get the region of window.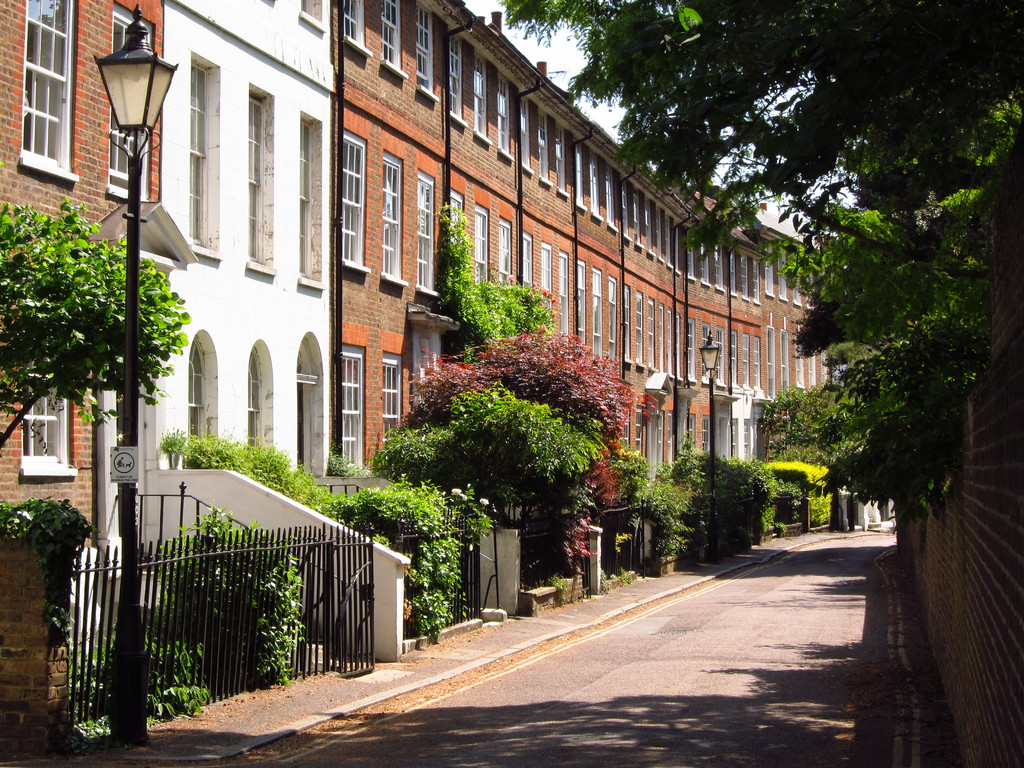
bbox=[97, 4, 155, 196].
